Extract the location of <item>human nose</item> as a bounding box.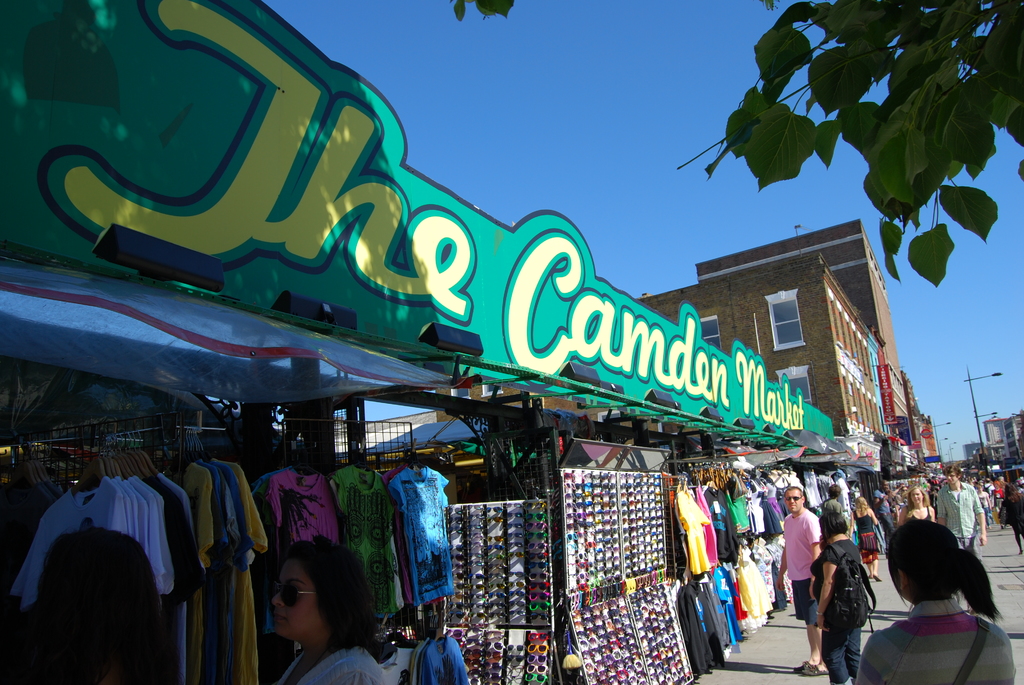
272:594:284:606.
